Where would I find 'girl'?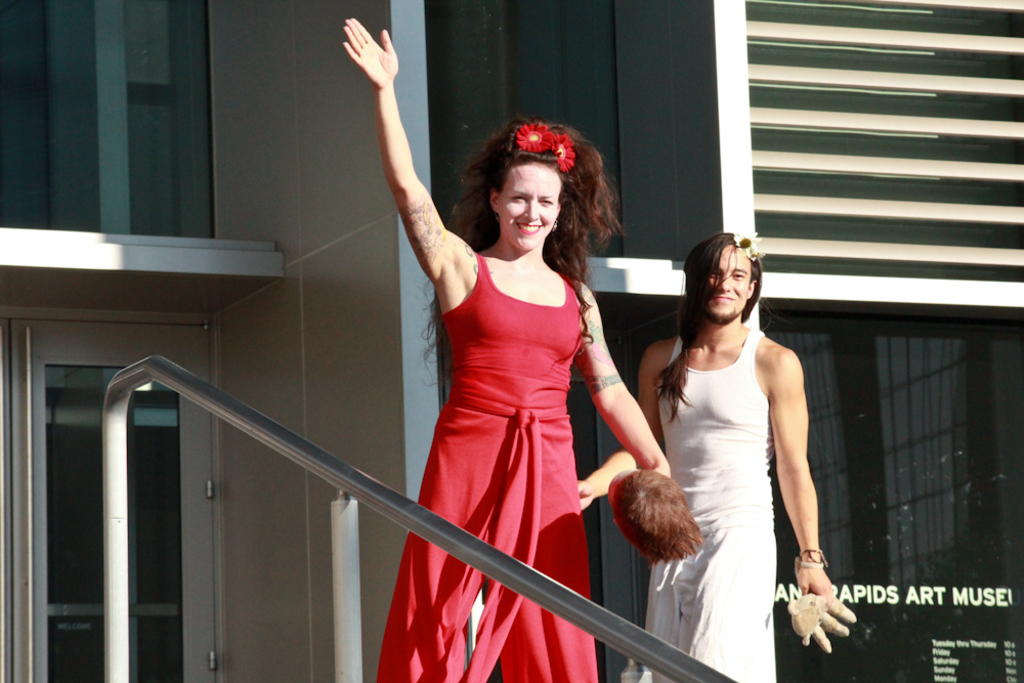
At <bbox>350, 15, 702, 682</bbox>.
